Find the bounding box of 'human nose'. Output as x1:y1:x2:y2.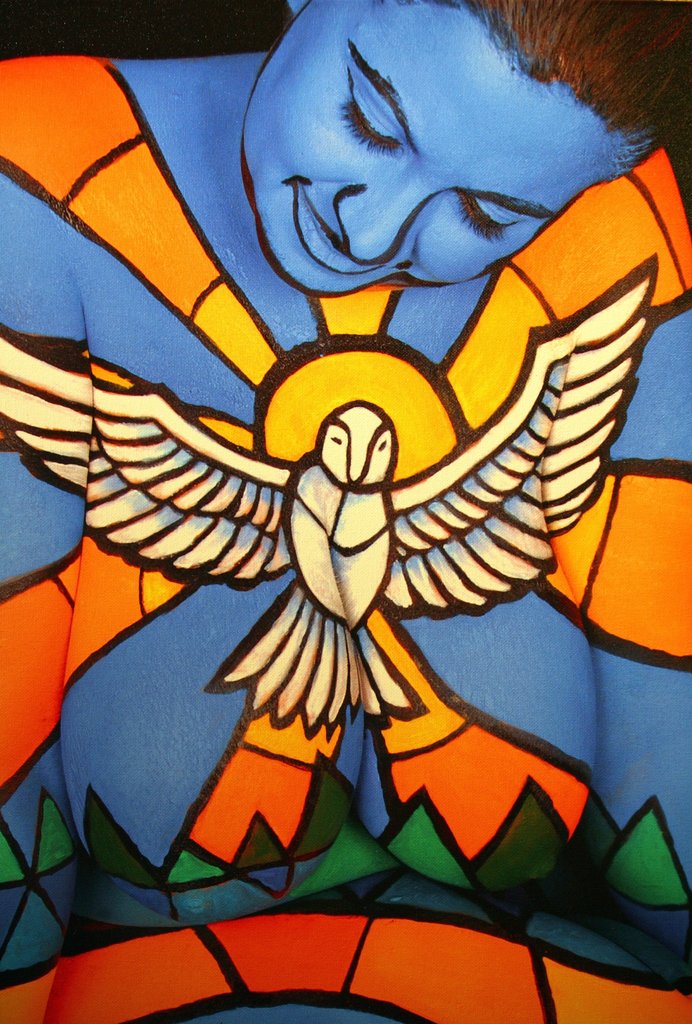
333:183:437:263.
